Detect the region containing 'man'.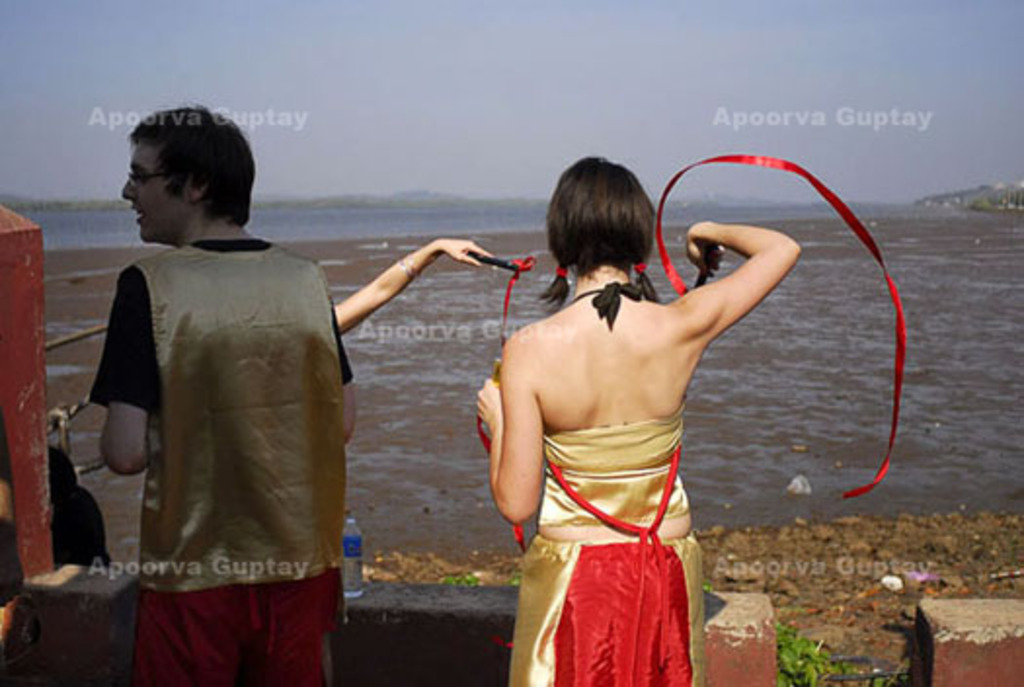
[55, 139, 365, 658].
